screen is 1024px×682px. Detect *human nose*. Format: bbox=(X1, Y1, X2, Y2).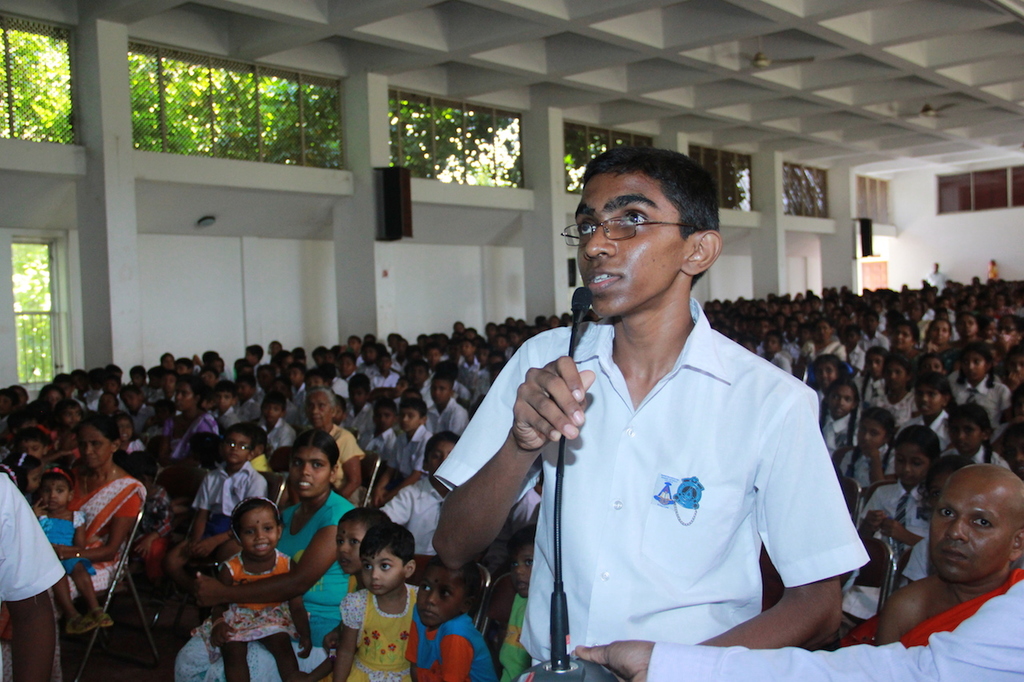
bbox=(301, 461, 309, 475).
